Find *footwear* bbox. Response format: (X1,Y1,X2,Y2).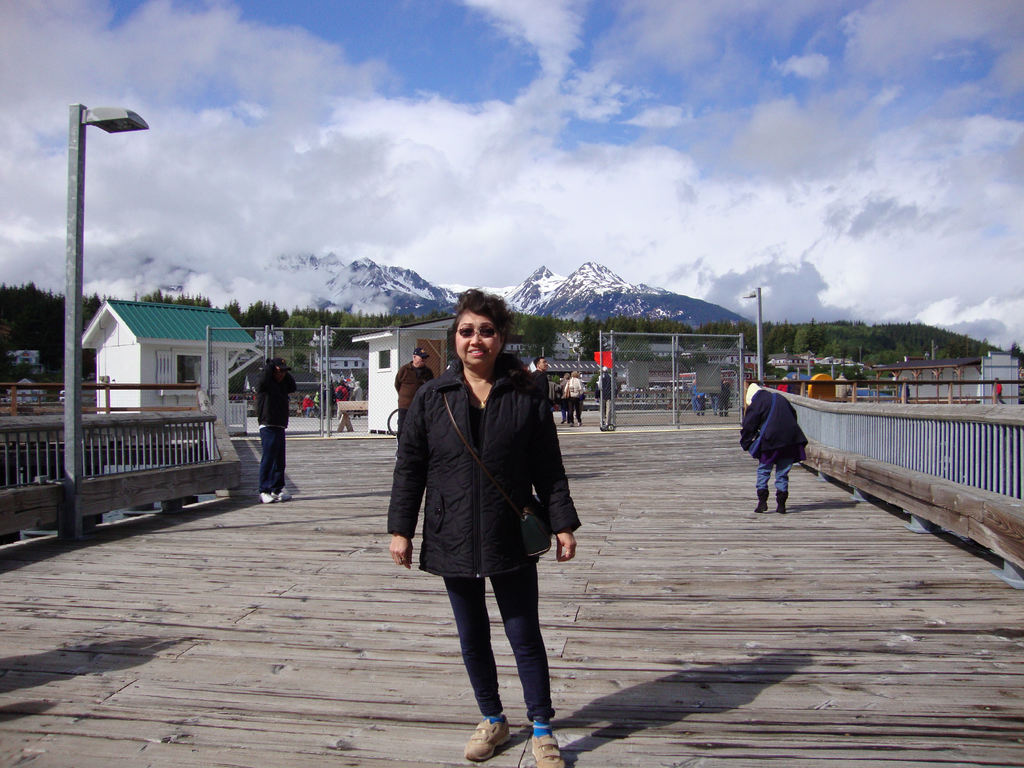
(531,732,566,767).
